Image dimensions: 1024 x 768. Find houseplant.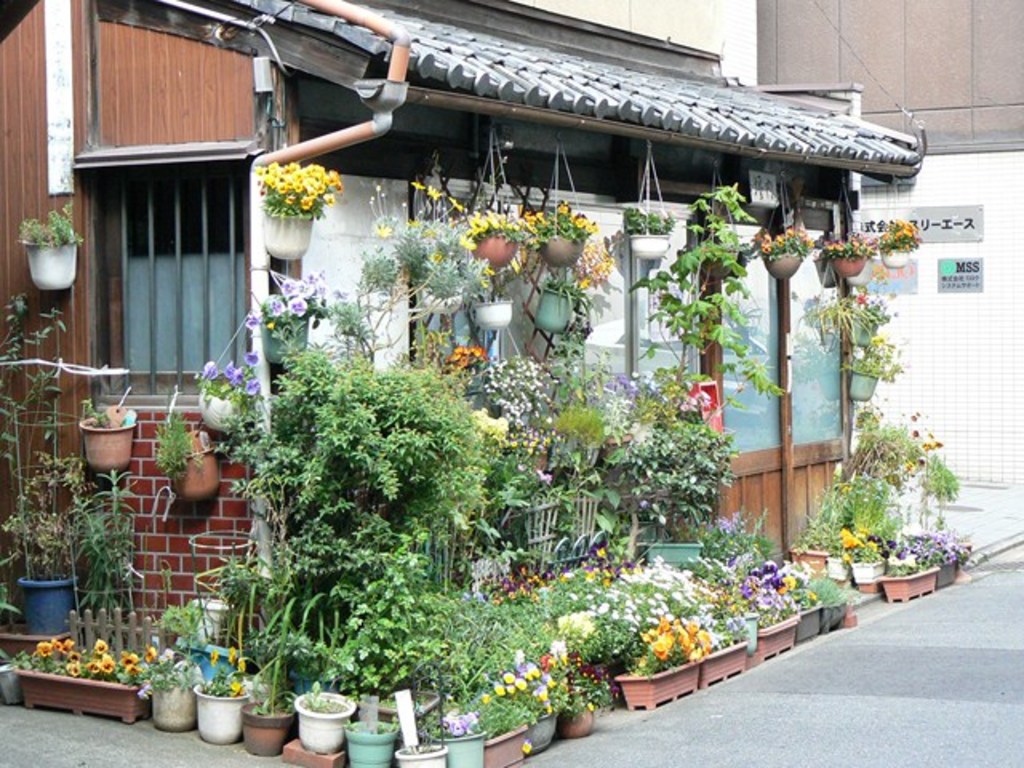
BBox(184, 650, 251, 741).
